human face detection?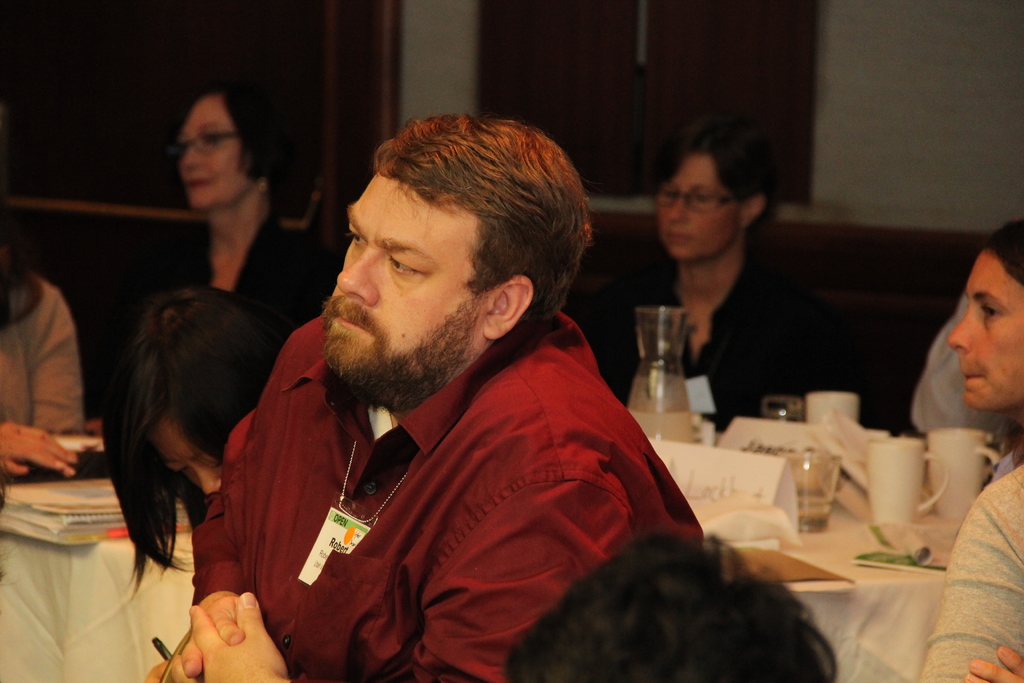
crop(325, 173, 483, 379)
